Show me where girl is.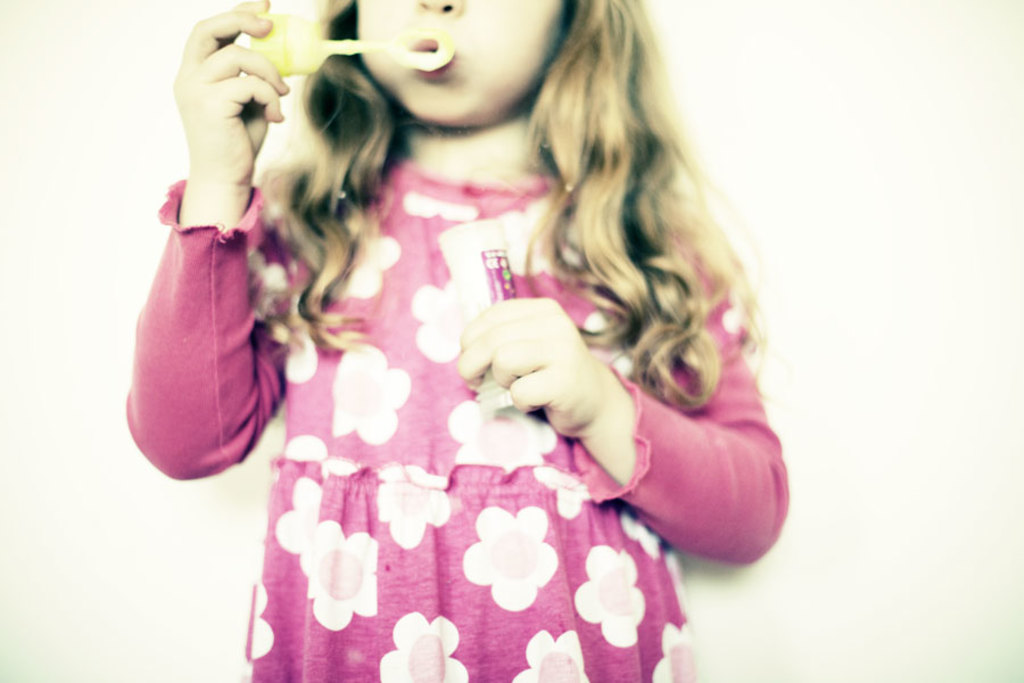
girl is at (124,0,793,682).
